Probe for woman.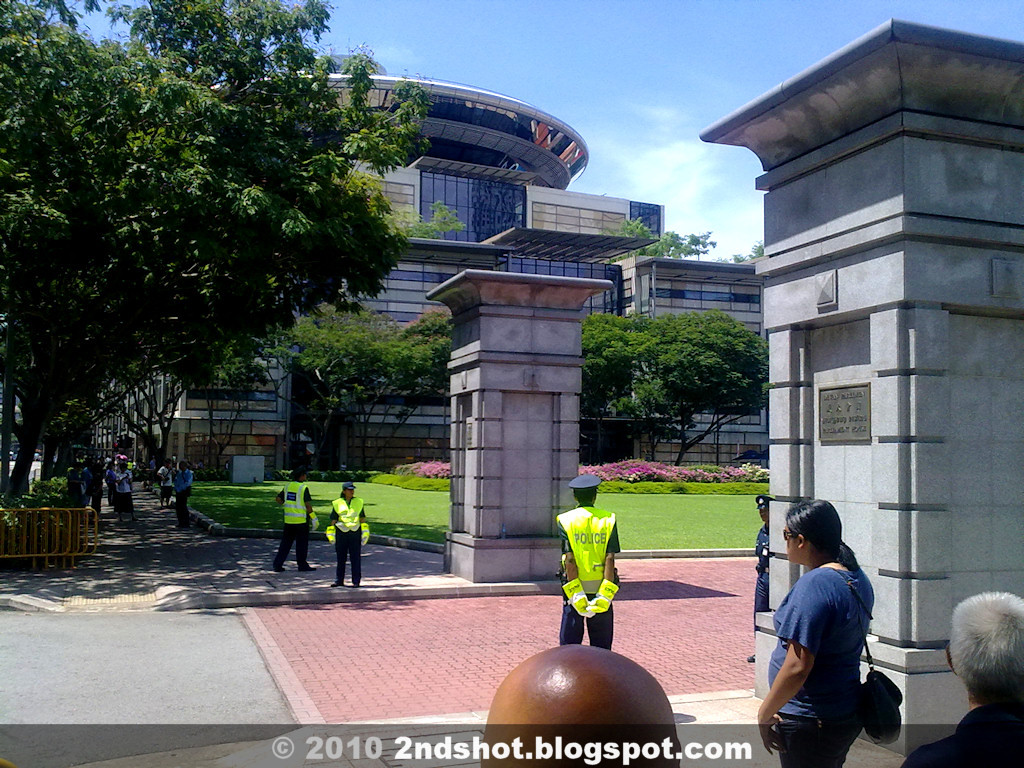
Probe result: pyautogui.locateOnScreen(105, 459, 118, 507).
